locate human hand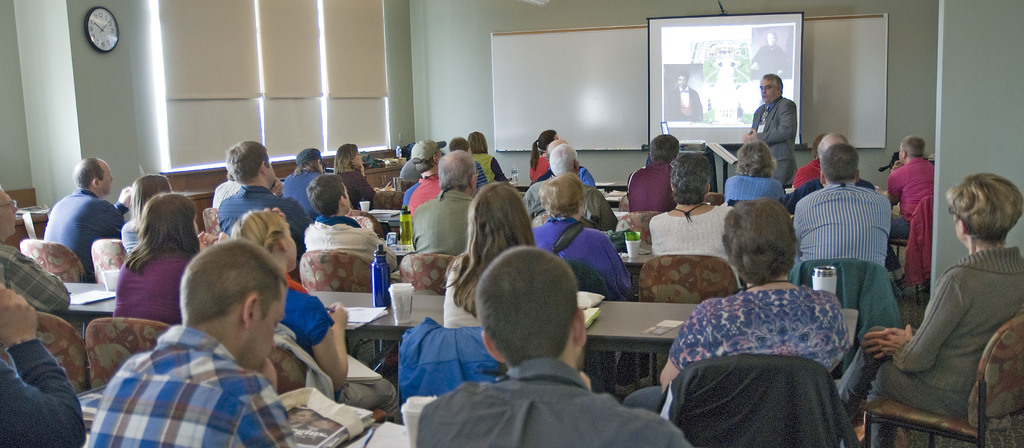
[371, 185, 381, 192]
